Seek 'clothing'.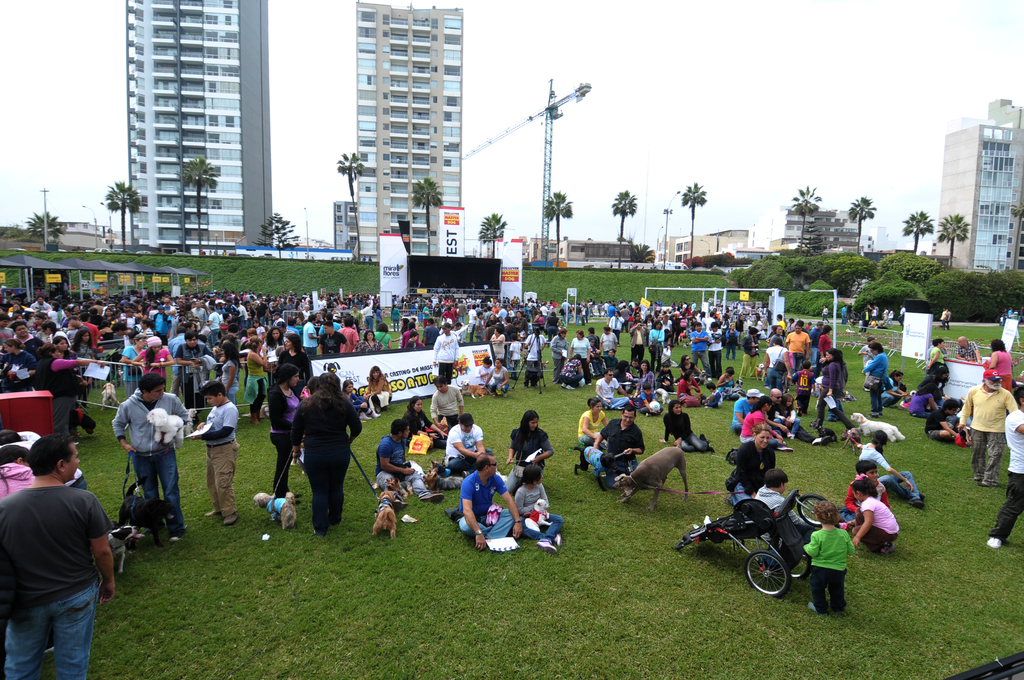
select_region(110, 387, 190, 531).
